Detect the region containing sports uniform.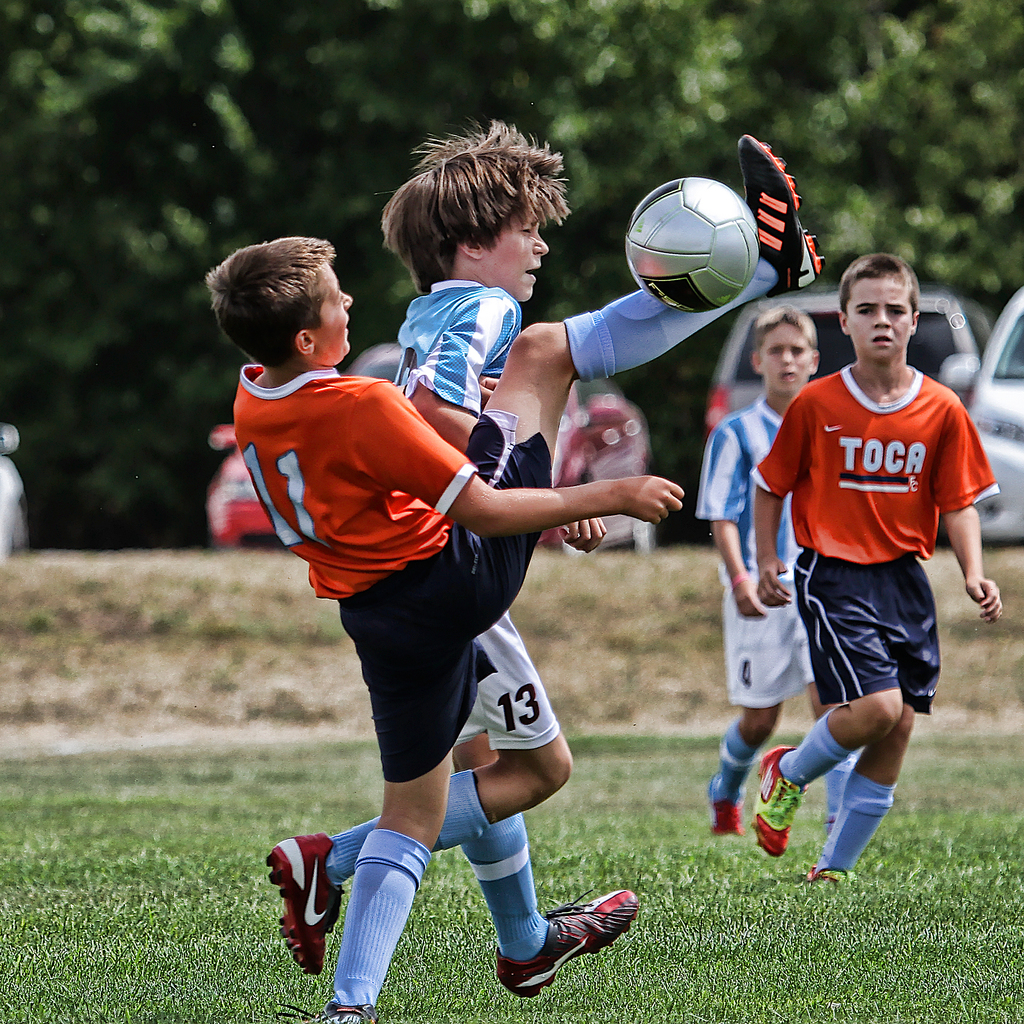
region(237, 132, 829, 1023).
